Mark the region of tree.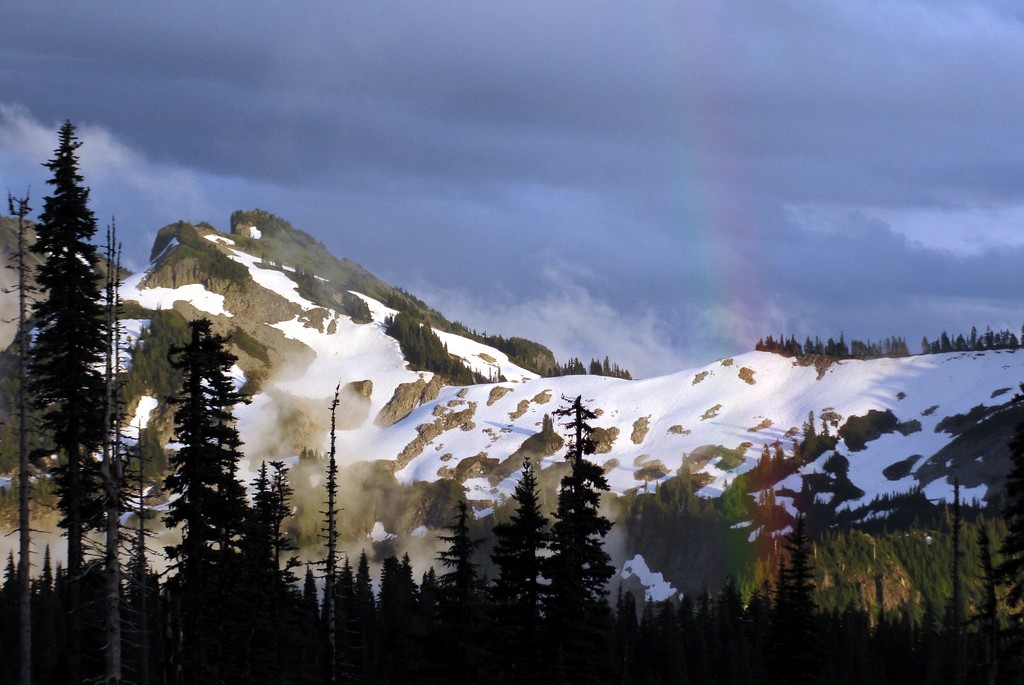
Region: (left=145, top=309, right=326, bottom=684).
